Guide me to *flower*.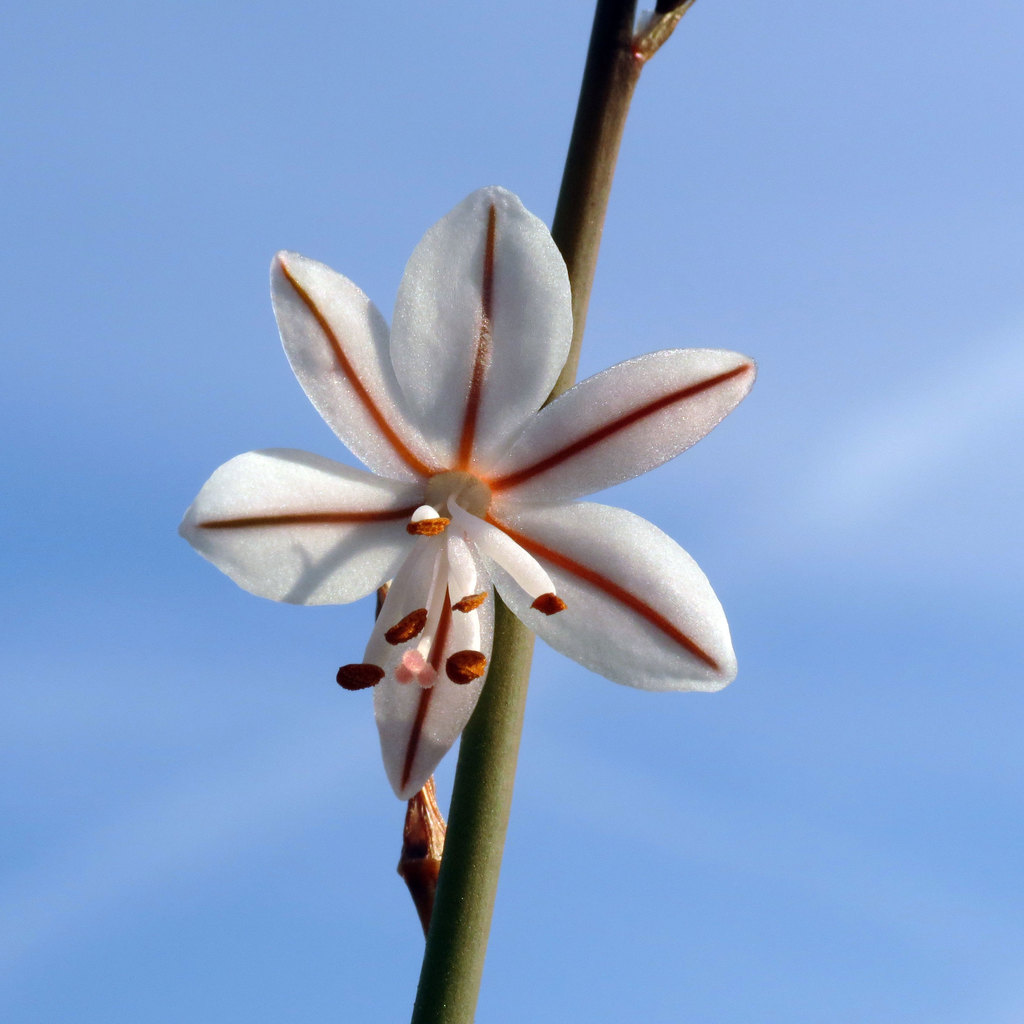
Guidance: box=[176, 190, 771, 806].
